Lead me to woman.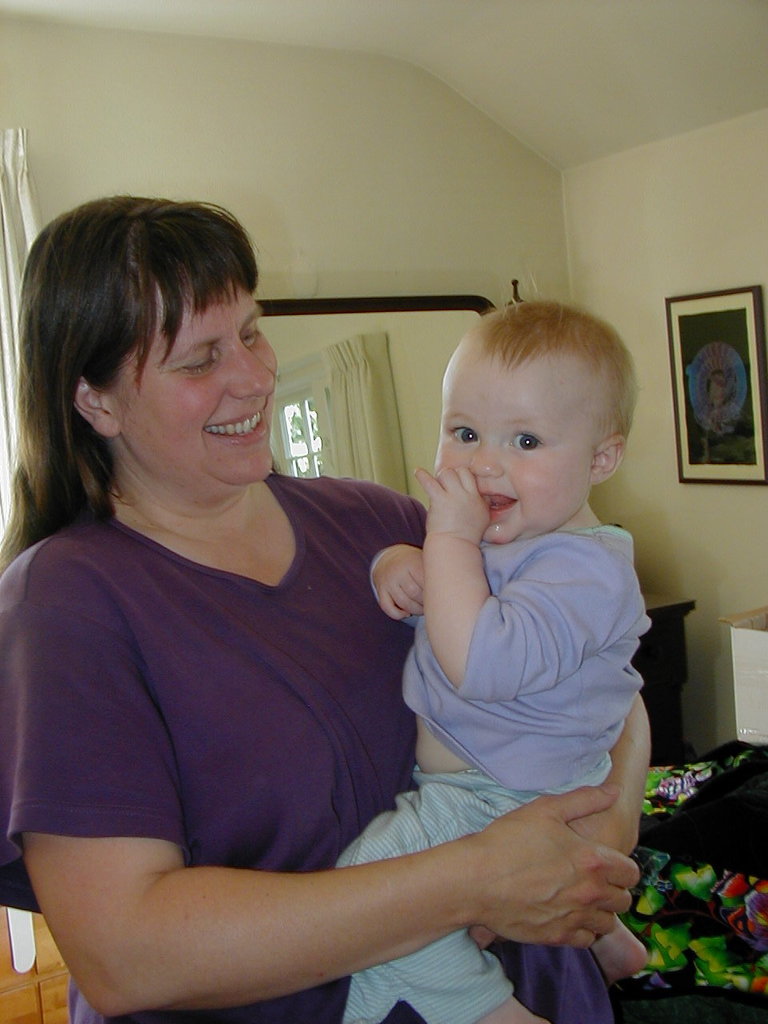
Lead to [30,203,592,1023].
